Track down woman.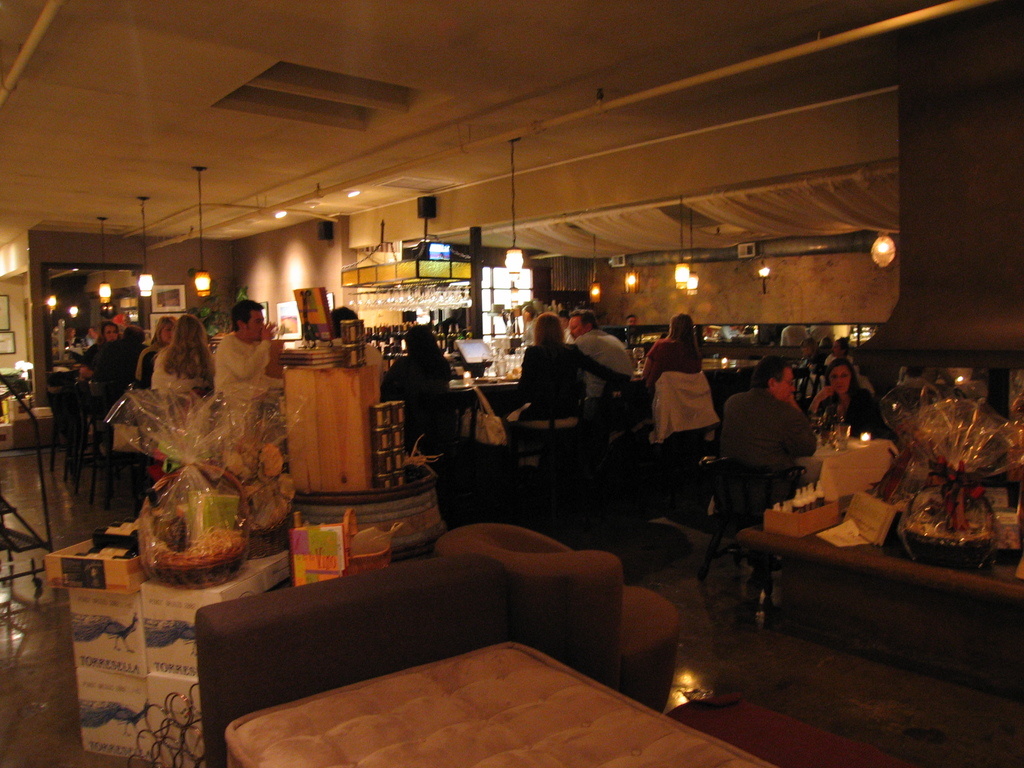
Tracked to [379, 326, 454, 452].
